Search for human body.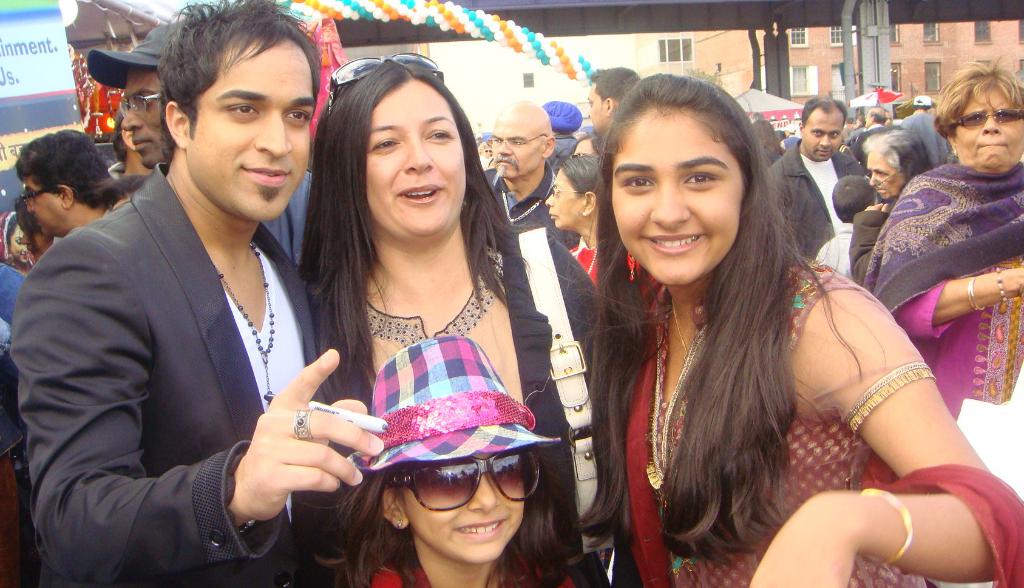
Found at 481, 105, 585, 285.
